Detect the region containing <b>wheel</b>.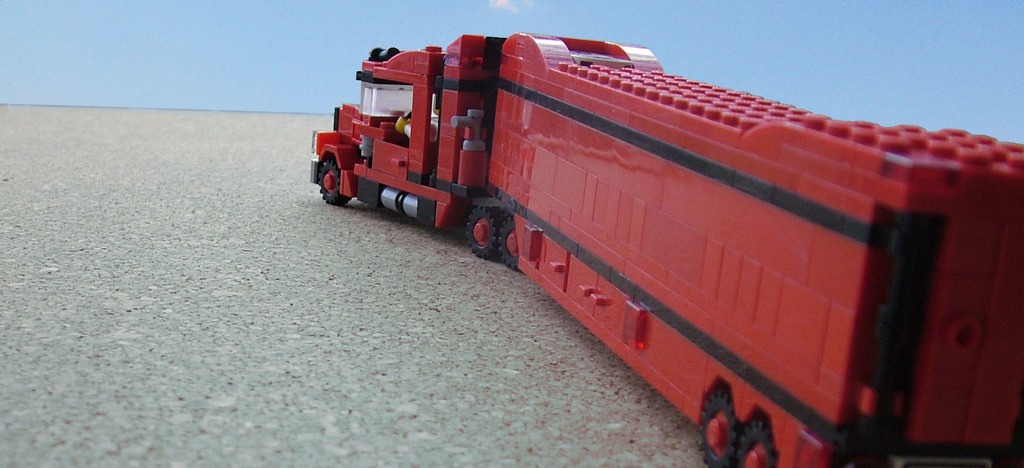
<region>317, 163, 350, 210</region>.
